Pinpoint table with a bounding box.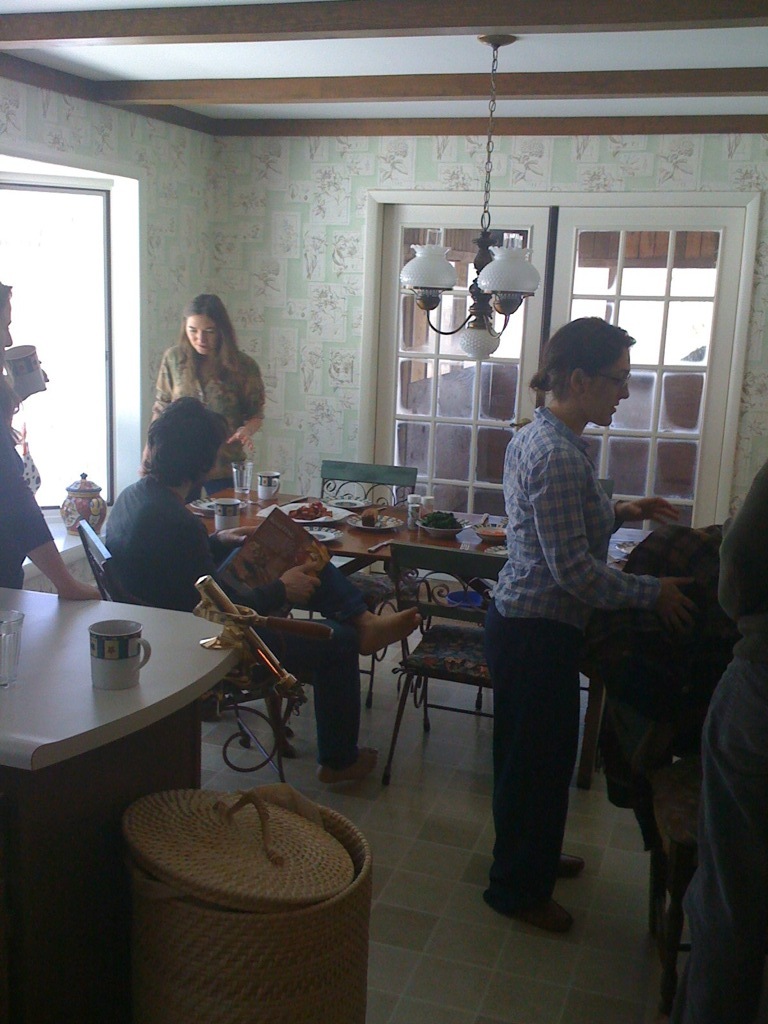
bbox(15, 570, 233, 810).
